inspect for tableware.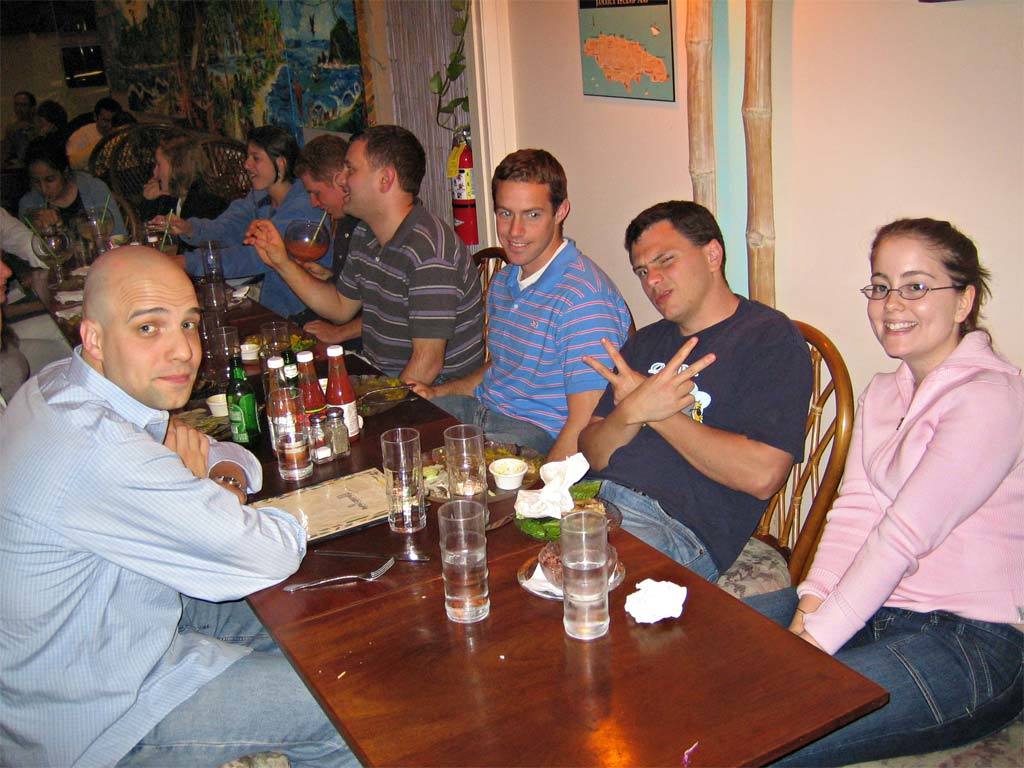
Inspection: crop(375, 423, 429, 540).
